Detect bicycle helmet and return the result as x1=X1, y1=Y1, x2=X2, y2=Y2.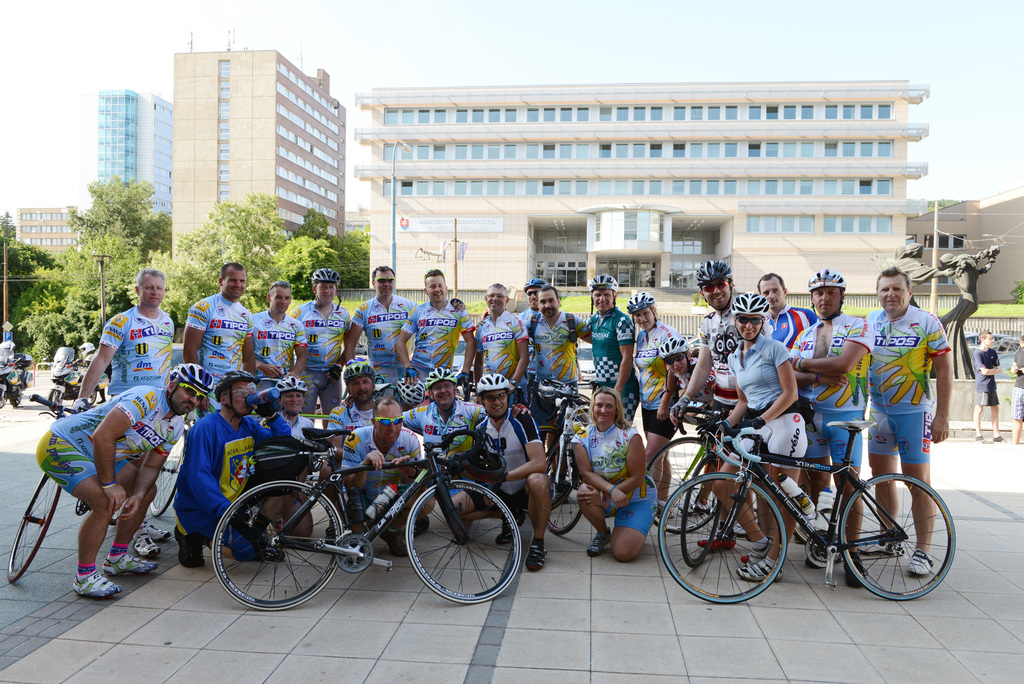
x1=344, y1=360, x2=374, y2=380.
